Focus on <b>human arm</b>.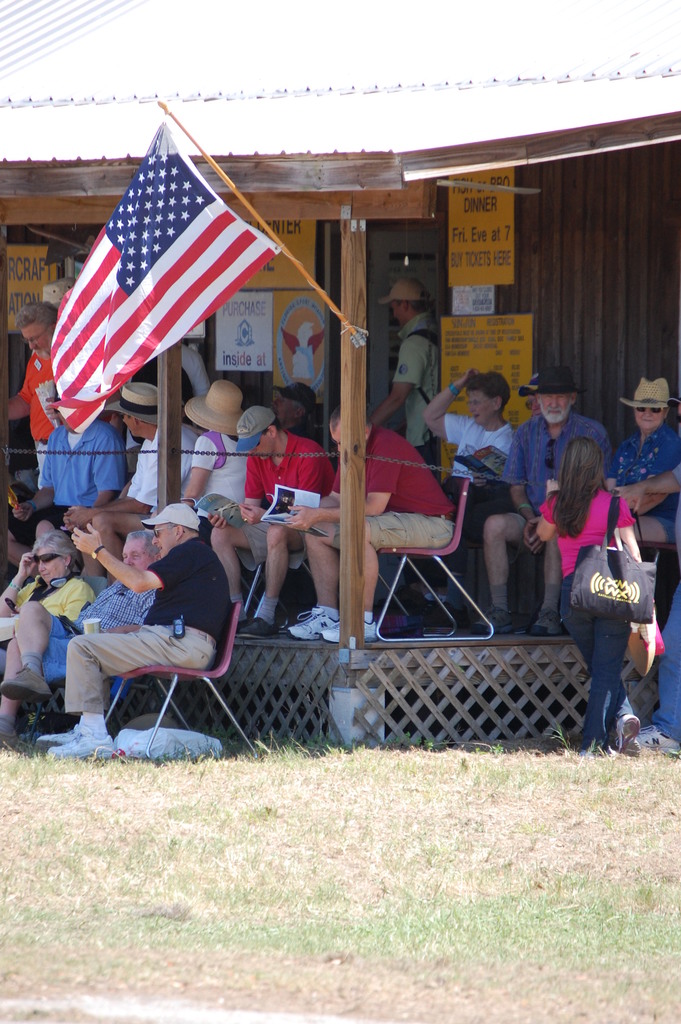
Focused at <bbox>63, 531, 156, 612</bbox>.
